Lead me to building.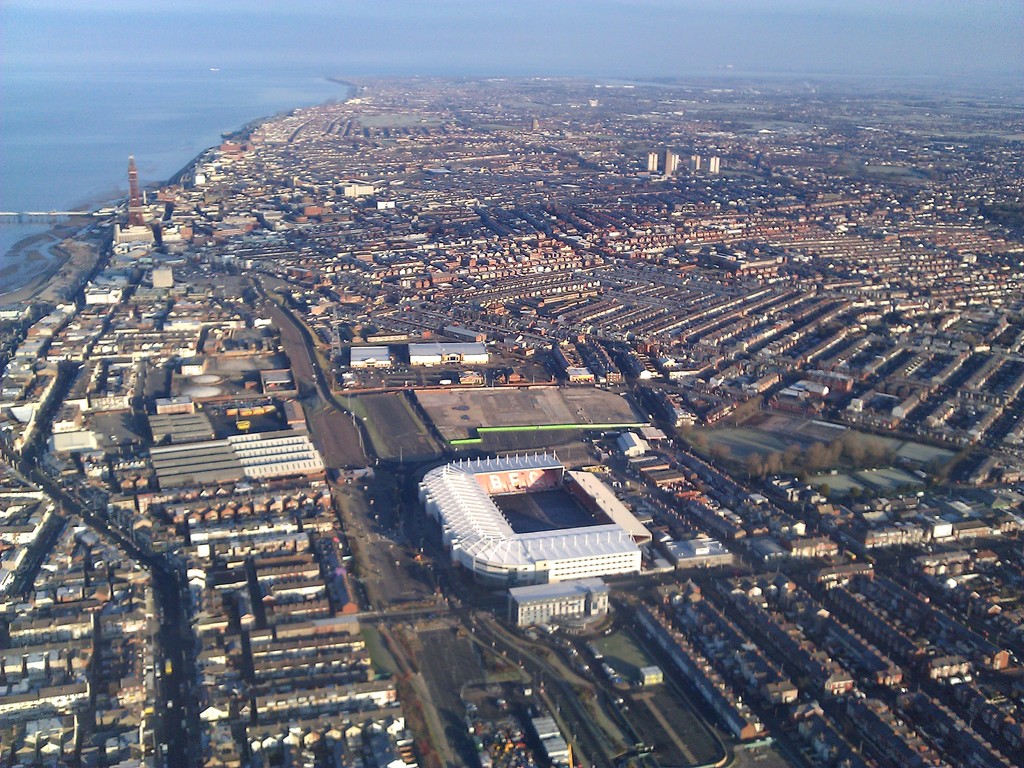
Lead to crop(708, 155, 718, 173).
